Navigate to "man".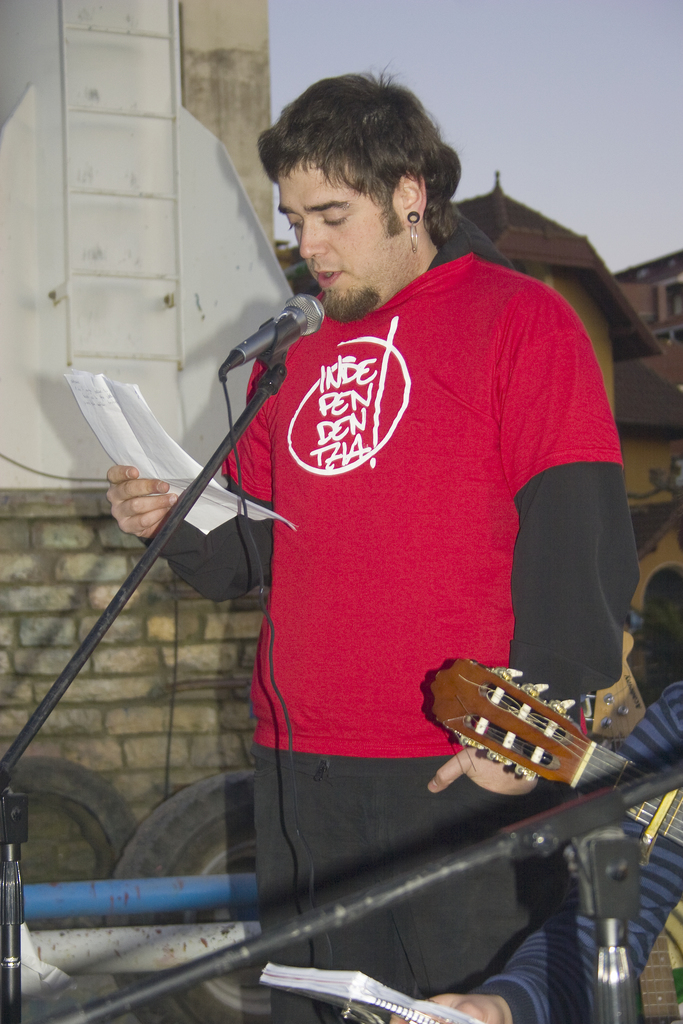
Navigation target: bbox(119, 66, 629, 1021).
